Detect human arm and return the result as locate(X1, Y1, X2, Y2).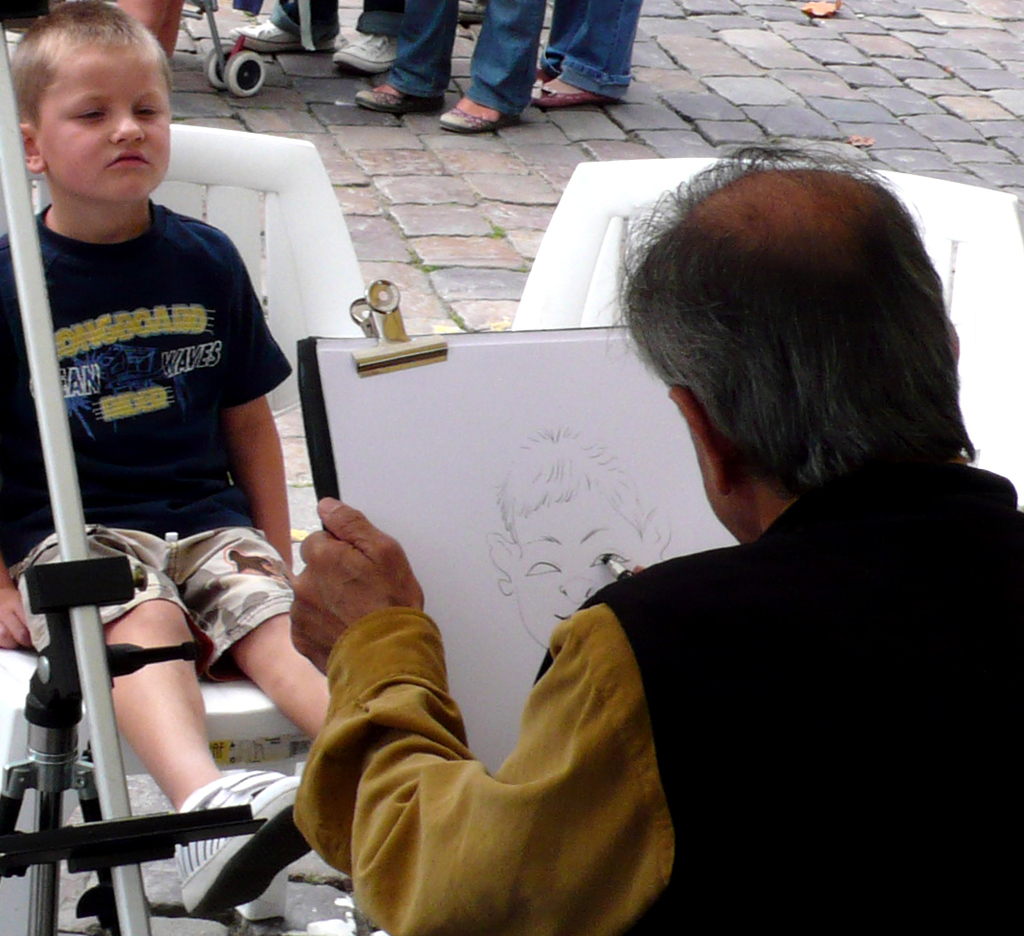
locate(267, 561, 707, 925).
